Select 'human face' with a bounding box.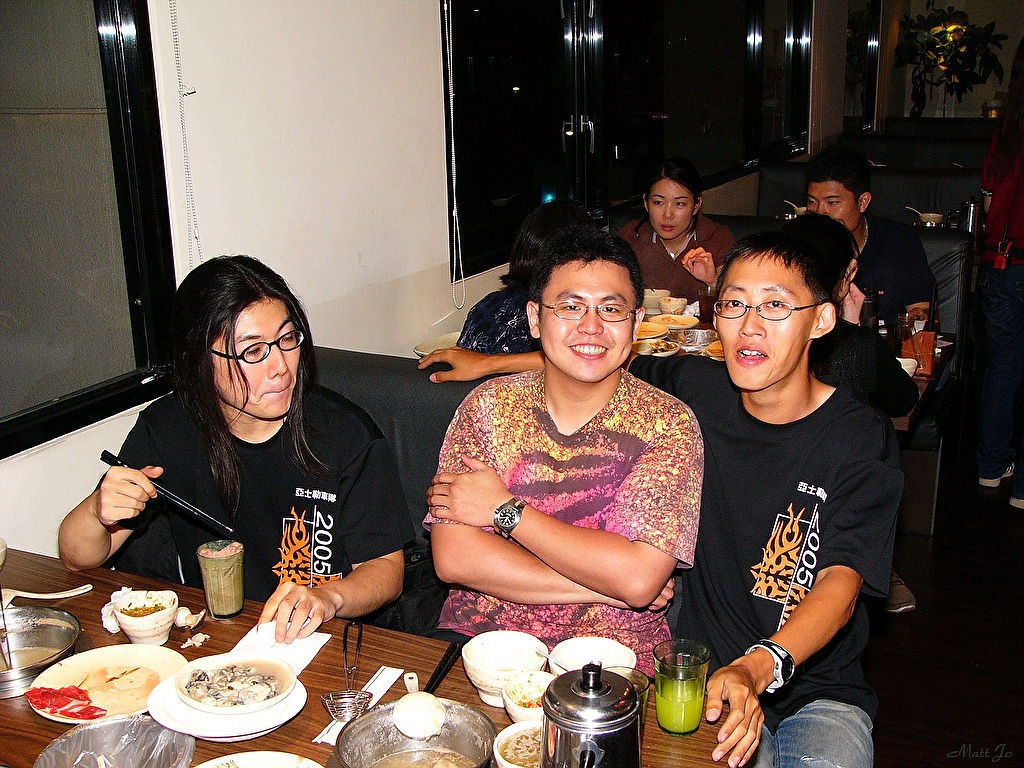
region(646, 179, 695, 239).
